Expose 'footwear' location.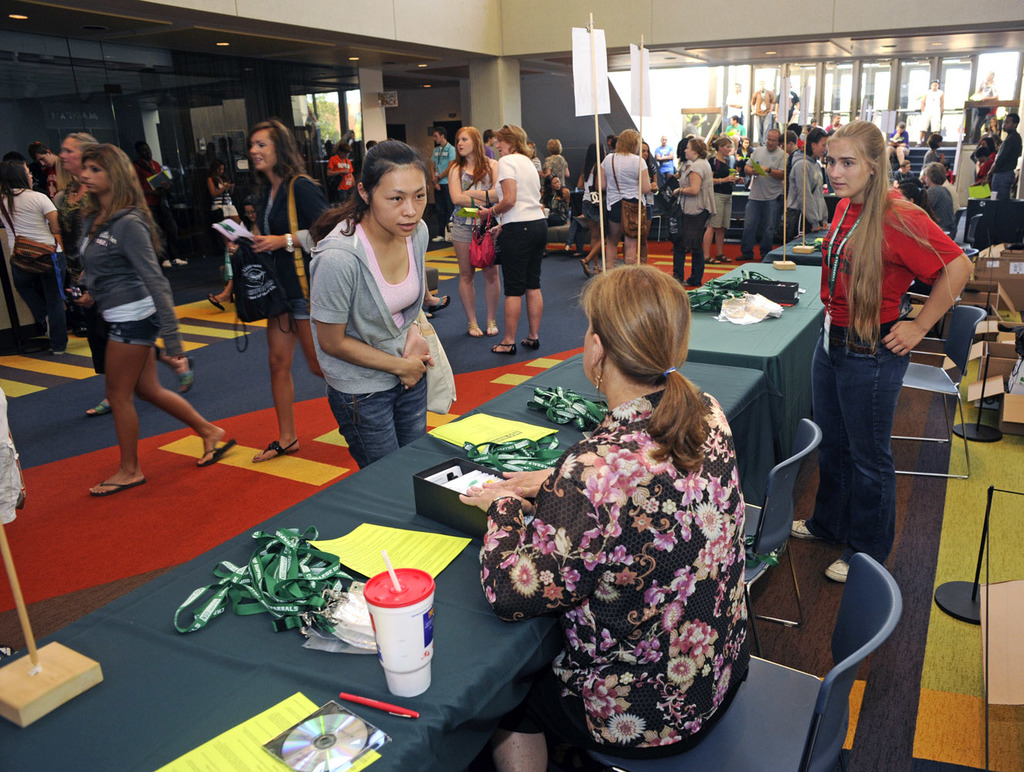
Exposed at box=[174, 258, 185, 266].
